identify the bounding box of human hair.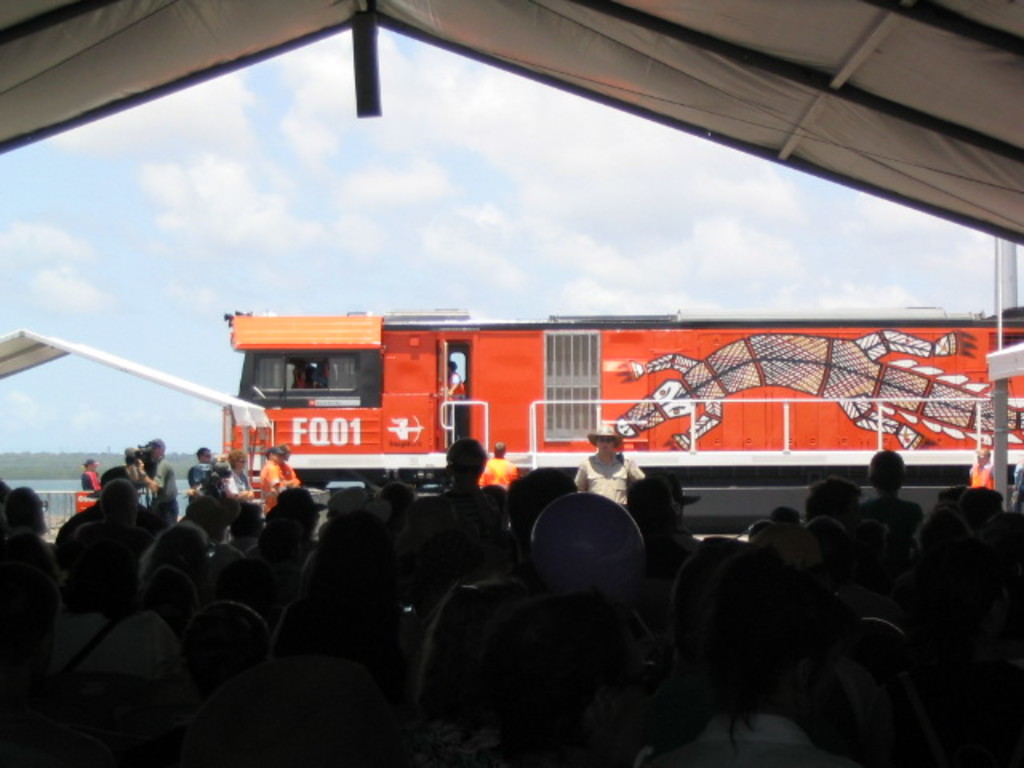
bbox=(502, 462, 576, 526).
